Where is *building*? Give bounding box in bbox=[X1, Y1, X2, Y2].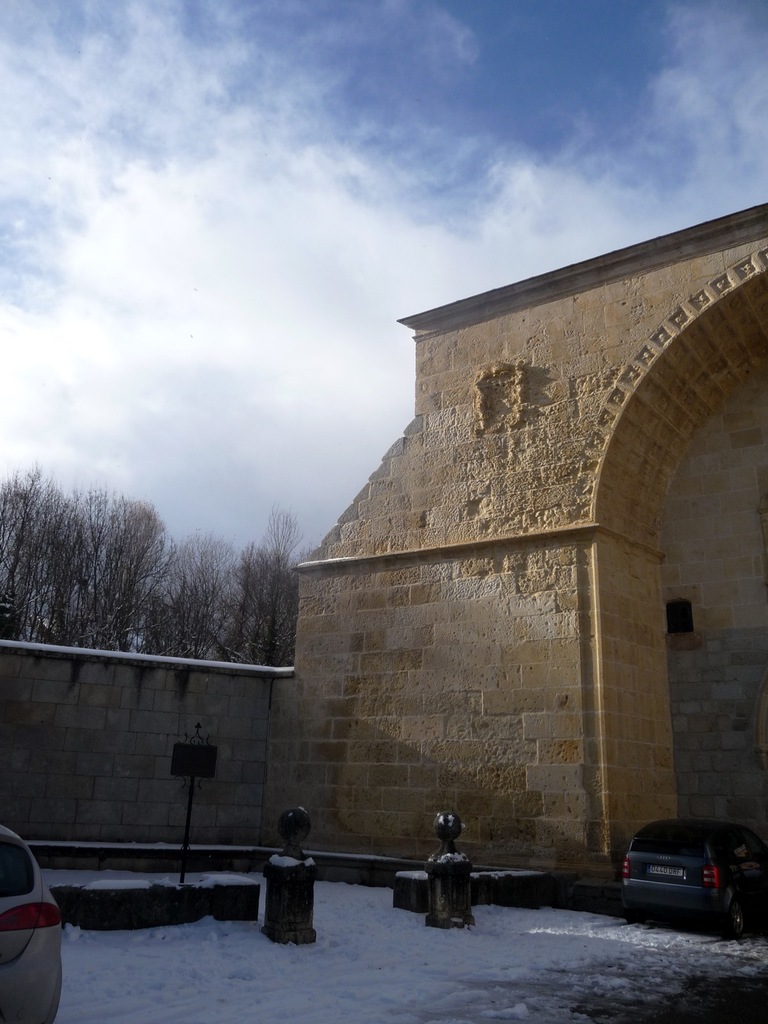
bbox=[268, 195, 752, 870].
